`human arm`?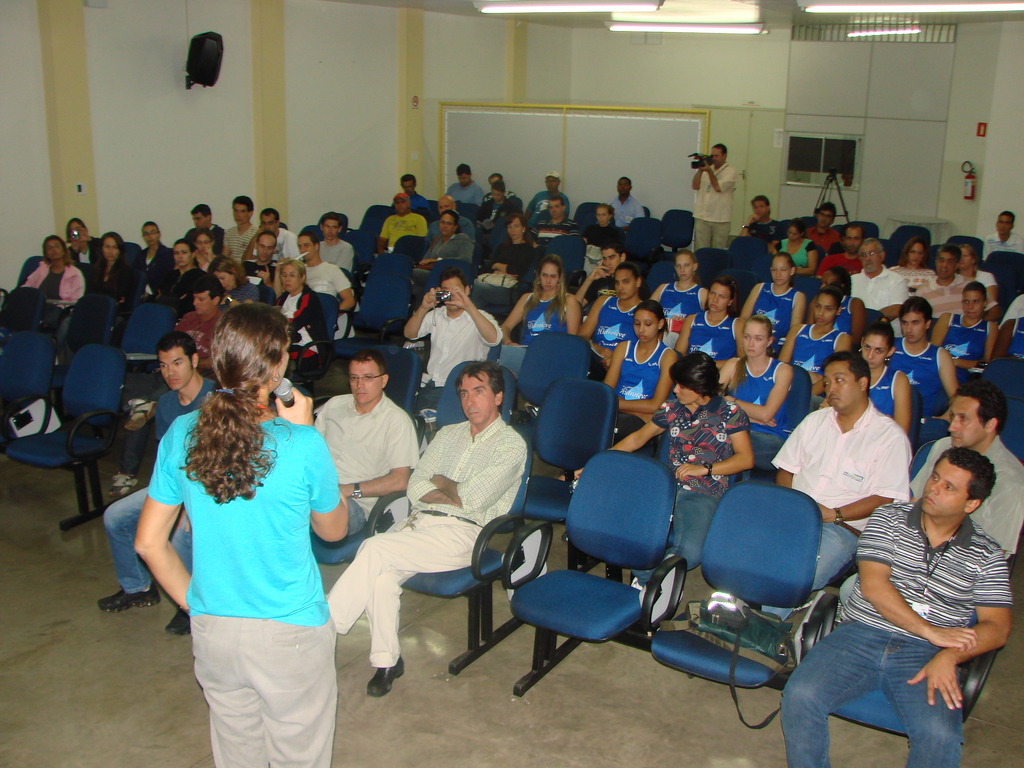
{"left": 787, "top": 294, "right": 803, "bottom": 319}
